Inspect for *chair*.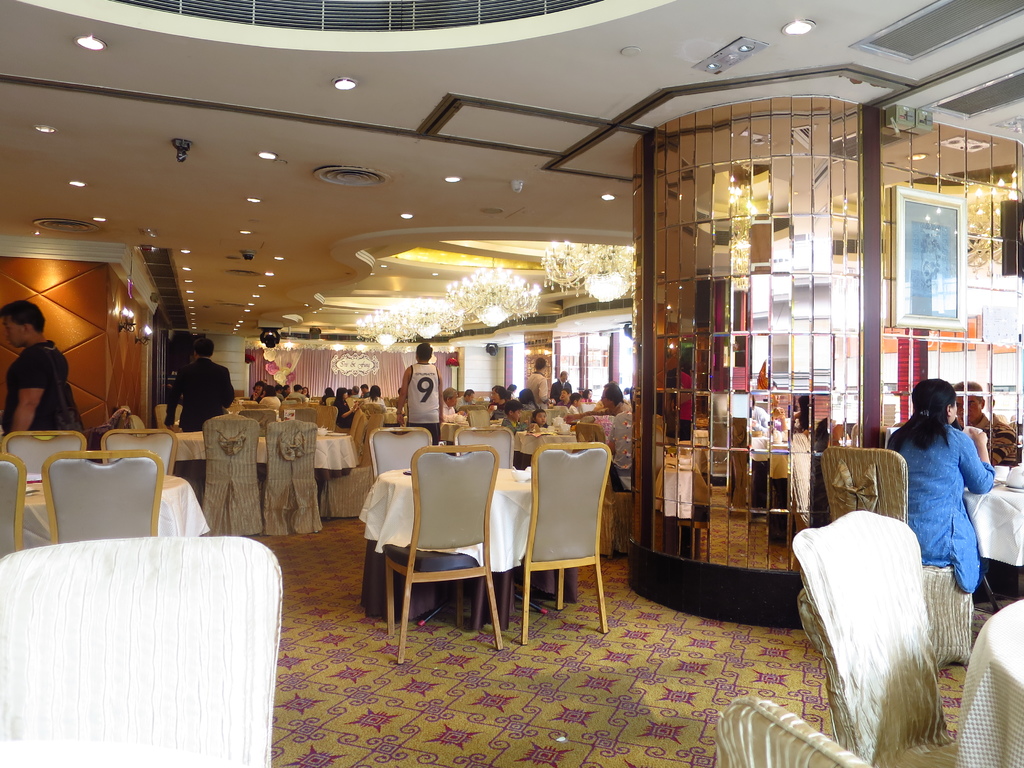
Inspection: crop(1, 451, 24, 558).
